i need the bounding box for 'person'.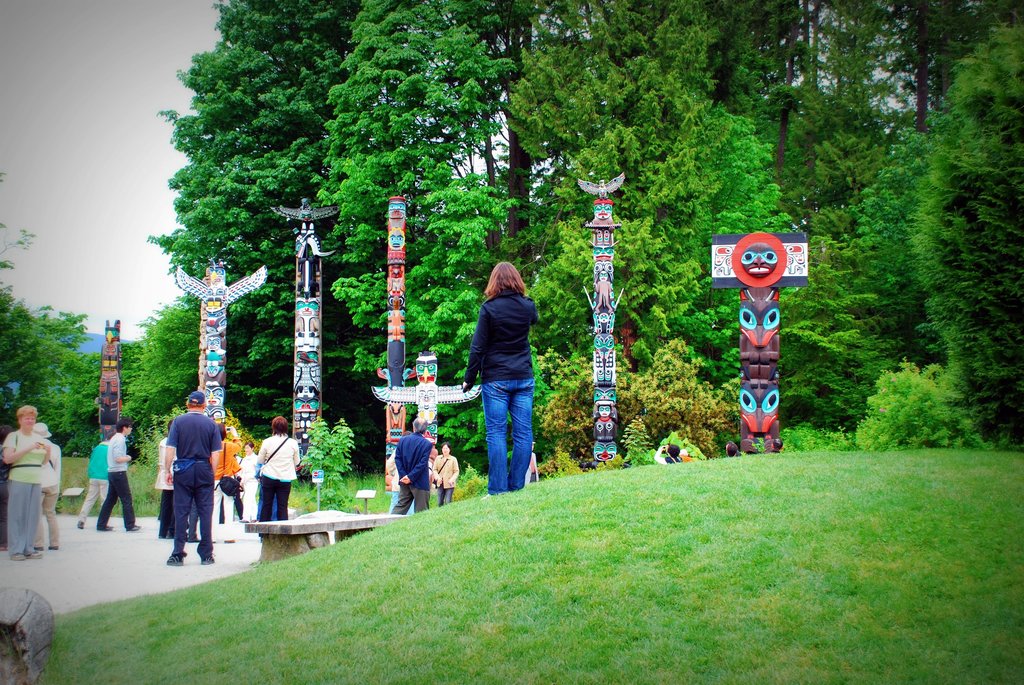
Here it is: [723, 440, 743, 458].
